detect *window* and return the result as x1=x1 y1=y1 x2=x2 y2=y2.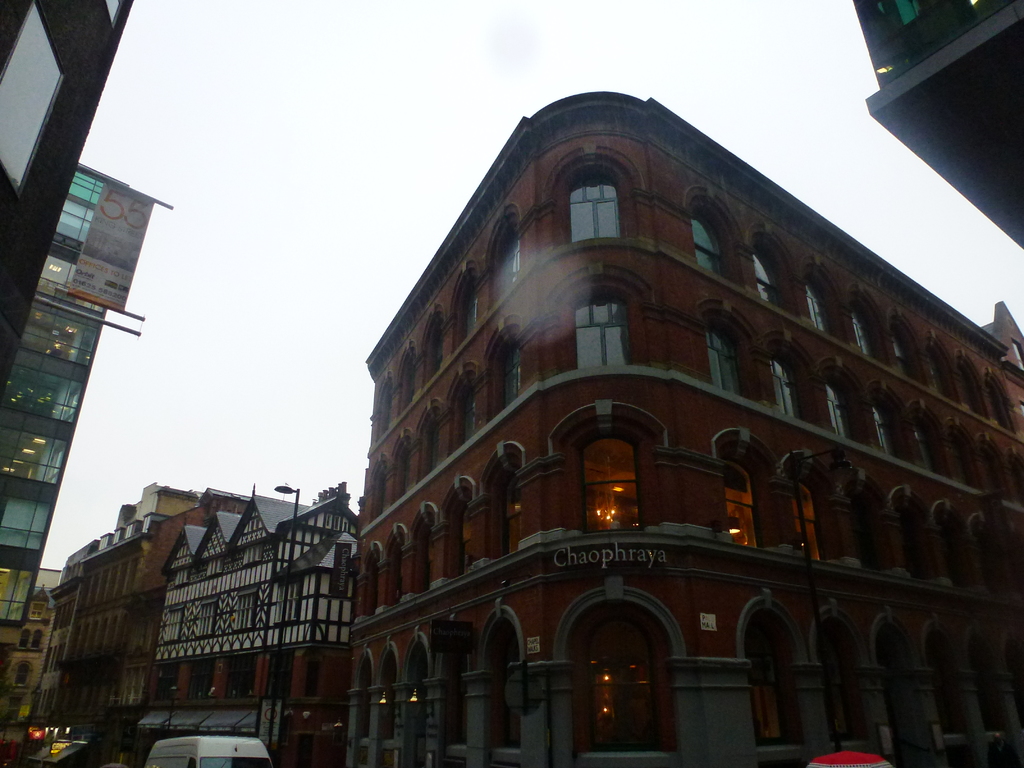
x1=783 y1=470 x2=831 y2=561.
